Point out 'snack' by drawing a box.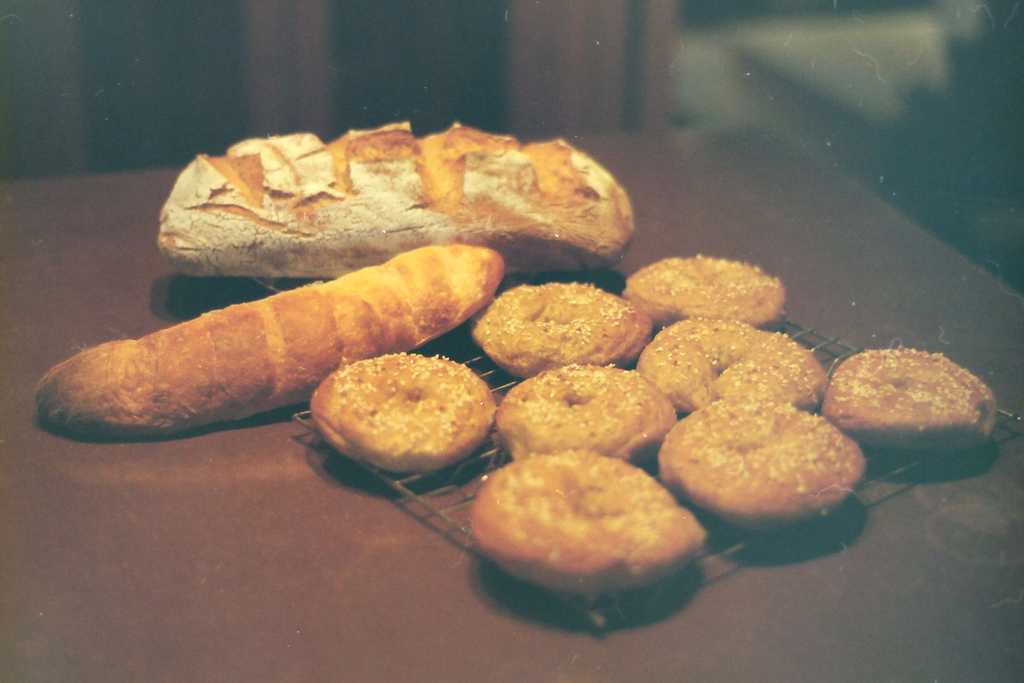
{"x1": 621, "y1": 250, "x2": 788, "y2": 330}.
